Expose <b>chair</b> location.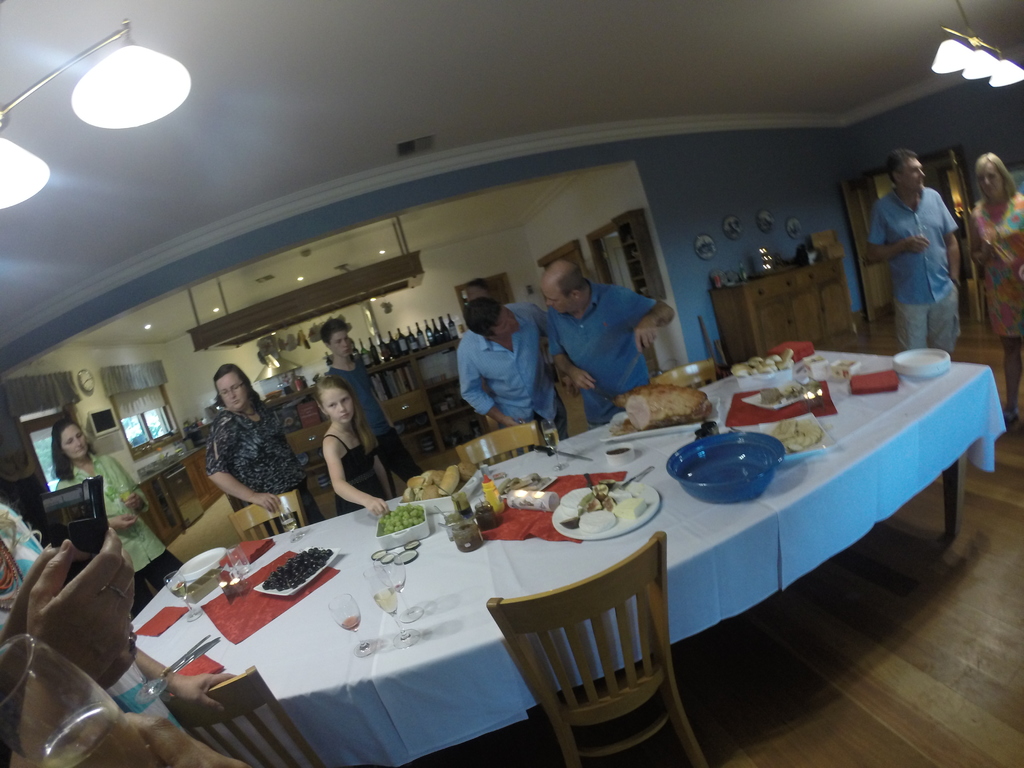
Exposed at [164, 664, 329, 767].
